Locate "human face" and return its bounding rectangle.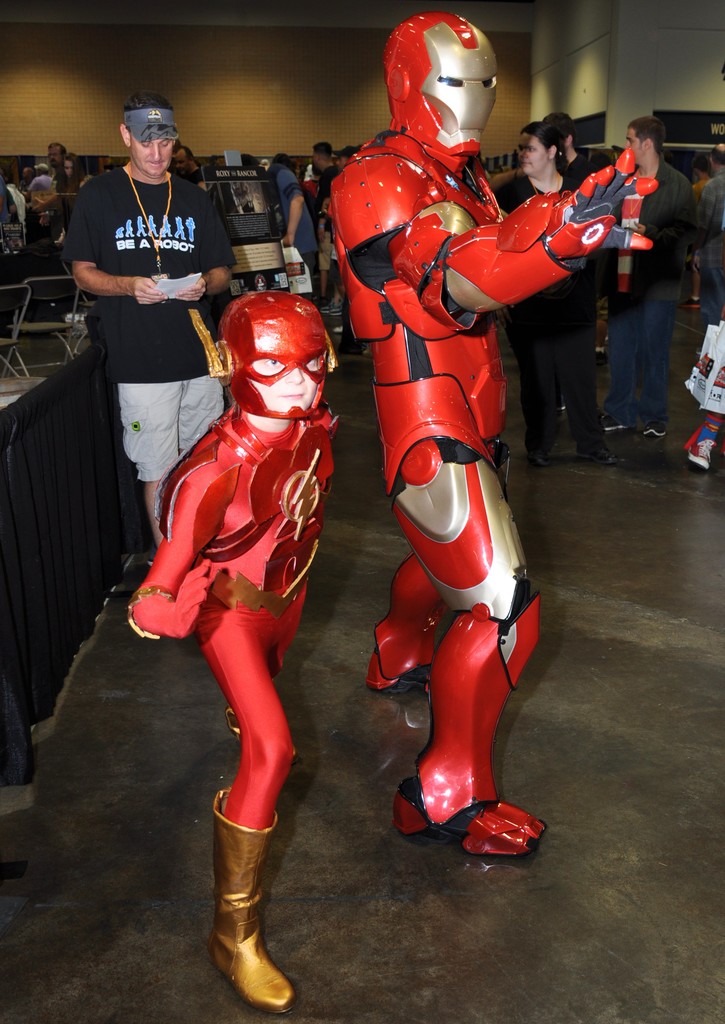
50/143/76/163.
